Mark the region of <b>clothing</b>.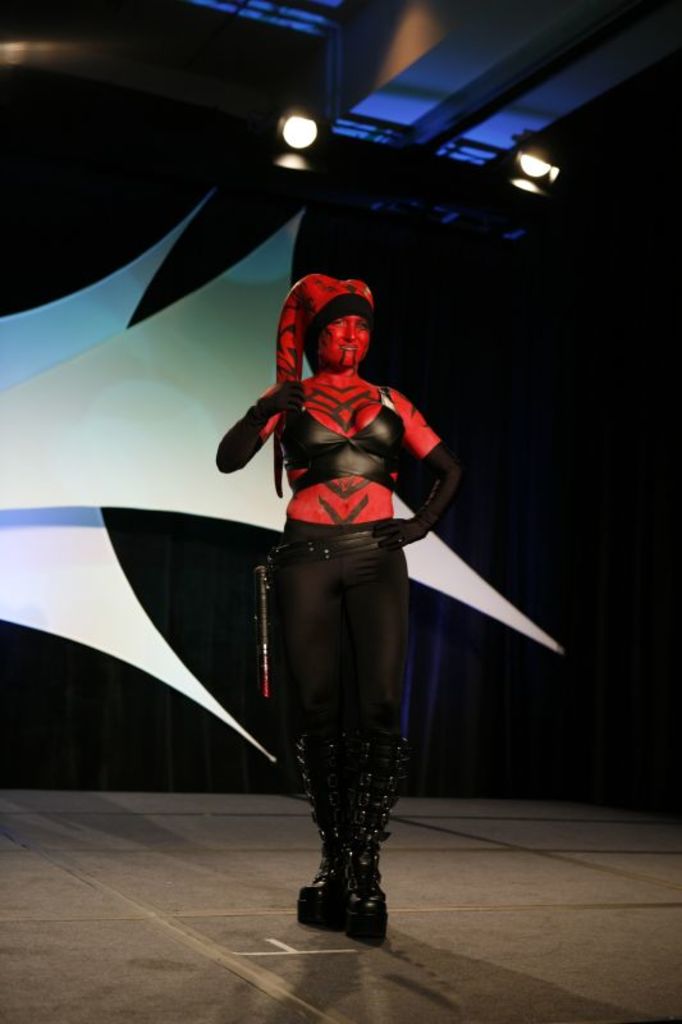
Region: left=267, top=526, right=408, bottom=902.
